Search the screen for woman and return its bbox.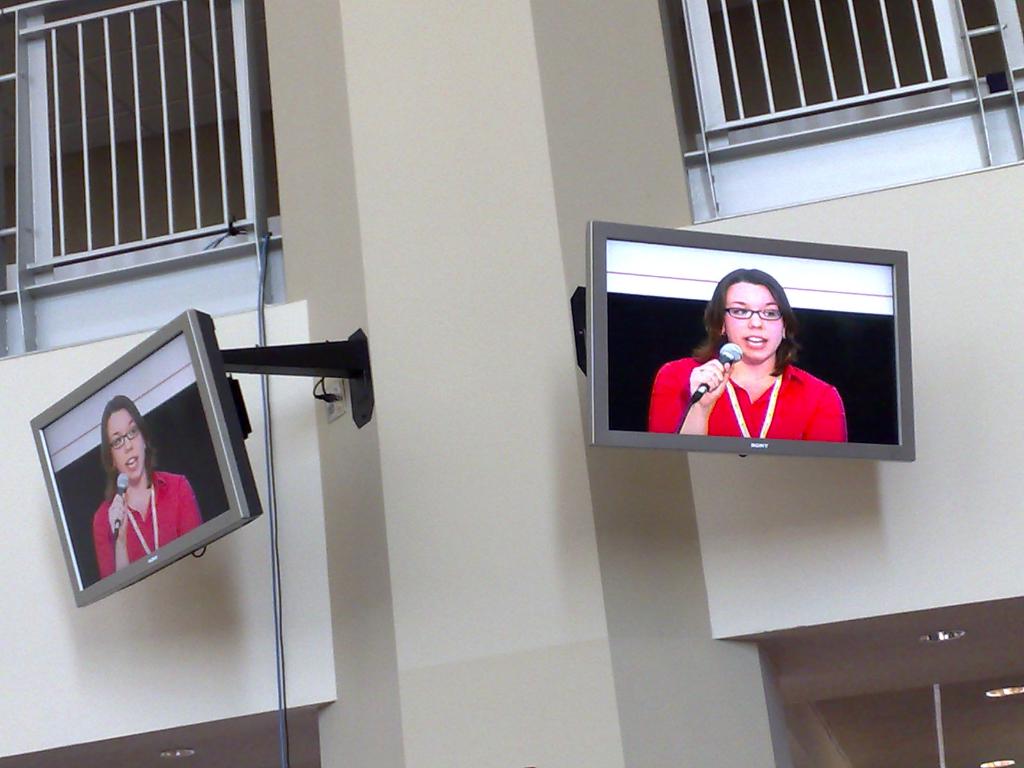
Found: {"x1": 87, "y1": 399, "x2": 206, "y2": 579}.
